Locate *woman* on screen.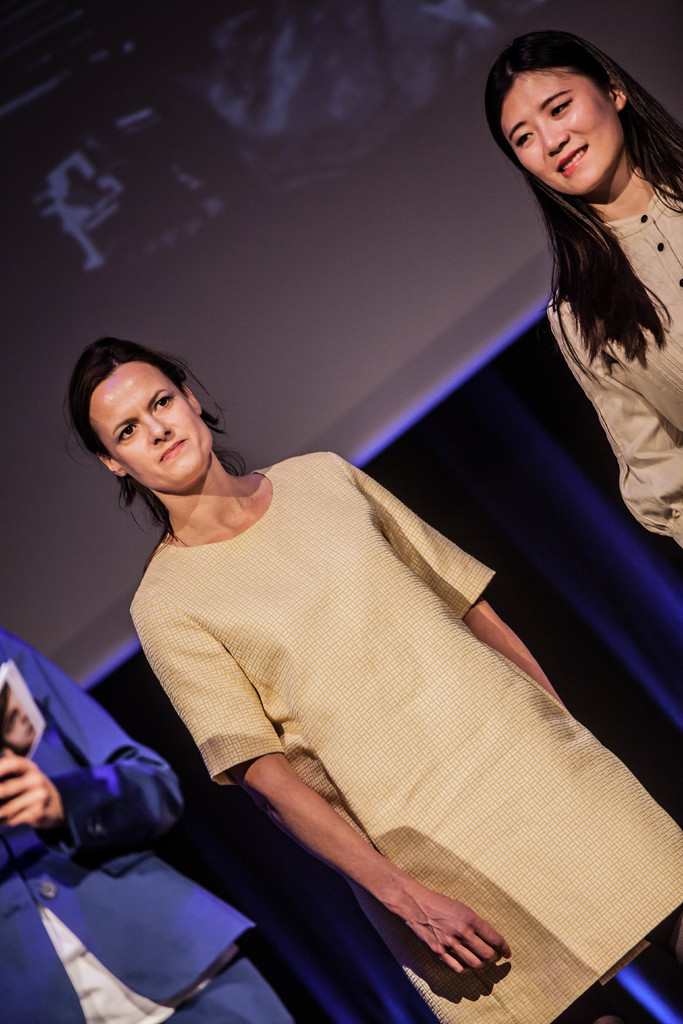
On screen at {"left": 488, "top": 29, "right": 682, "bottom": 554}.
